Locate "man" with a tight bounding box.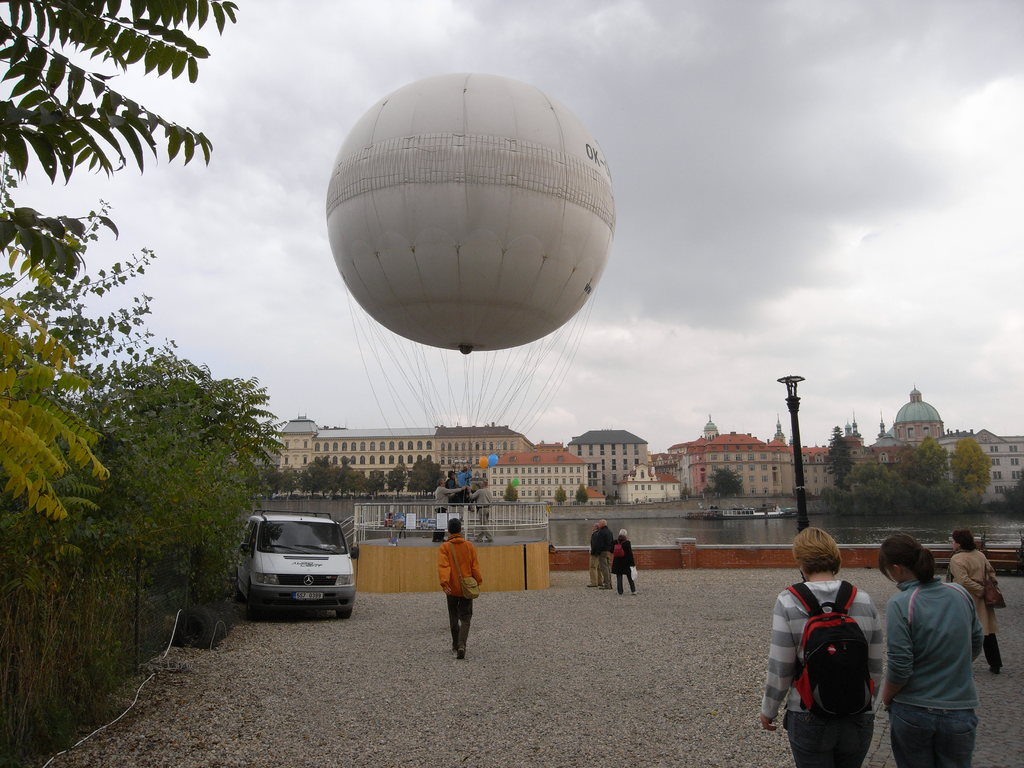
locate(442, 464, 467, 518).
